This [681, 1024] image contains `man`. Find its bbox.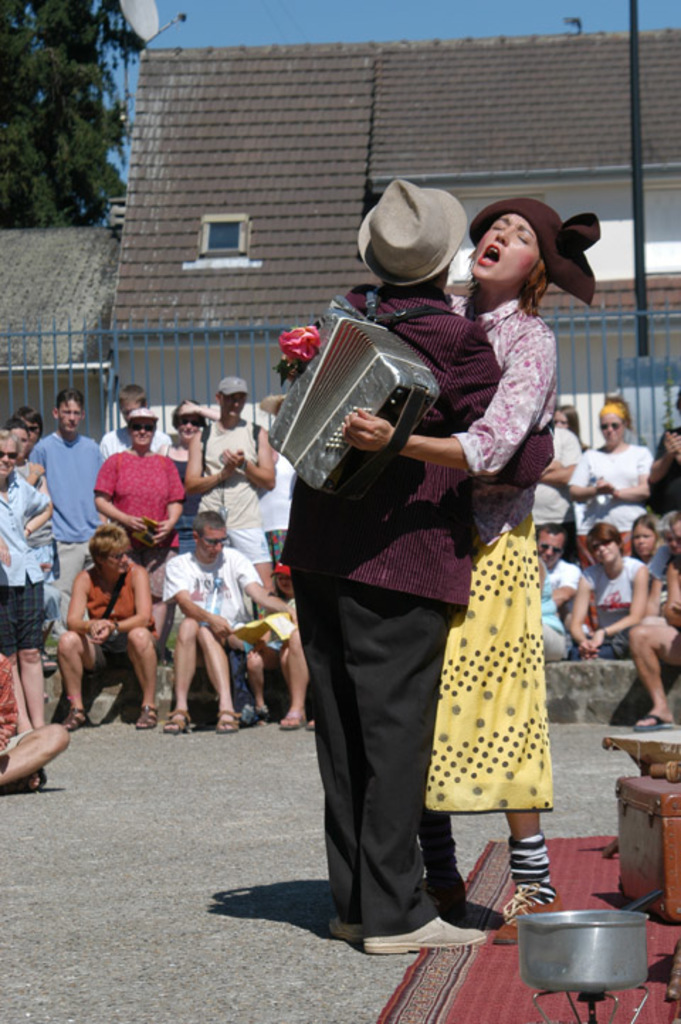
crop(0, 431, 52, 728).
